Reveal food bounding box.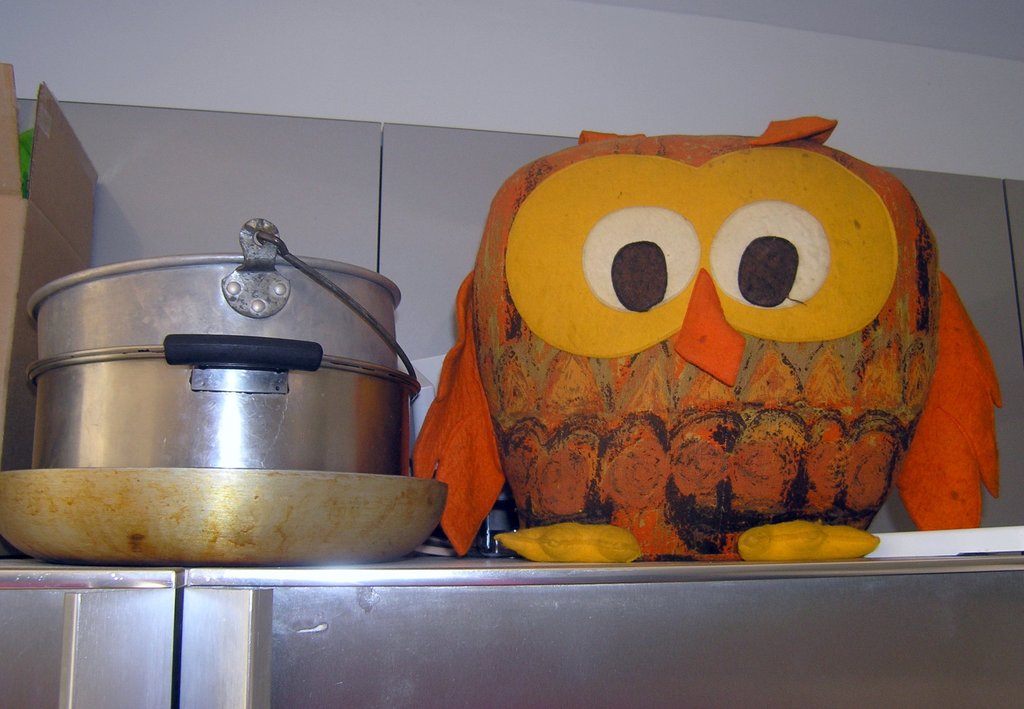
Revealed: [x1=487, y1=521, x2=638, y2=560].
